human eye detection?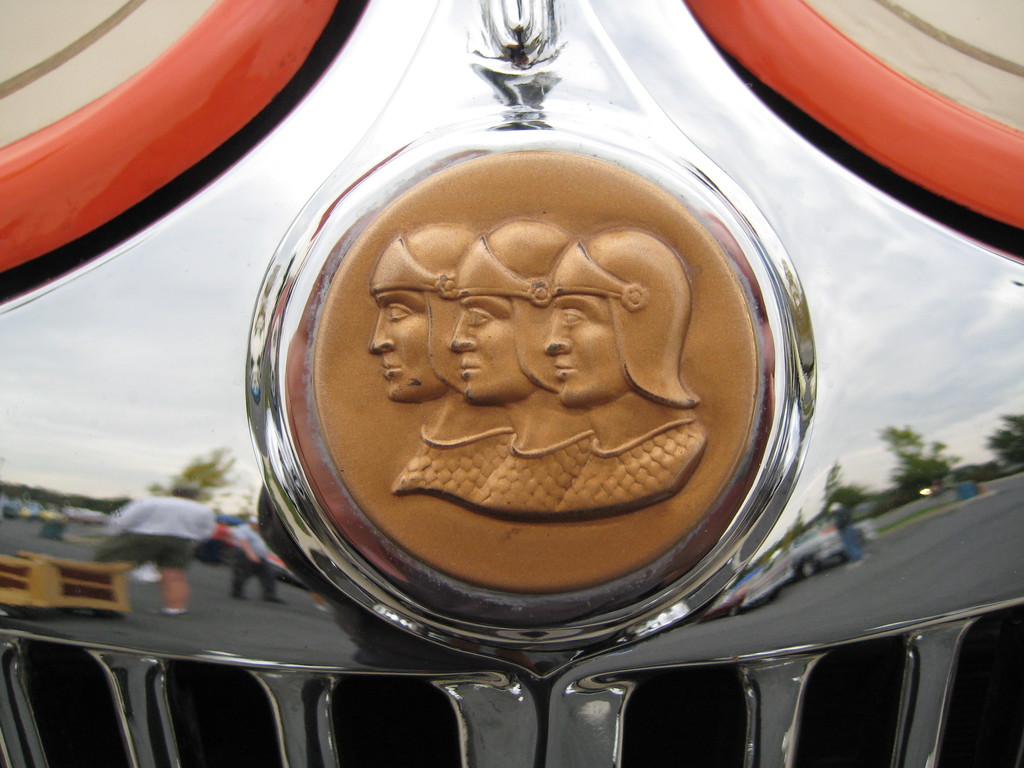
l=388, t=299, r=413, b=321
